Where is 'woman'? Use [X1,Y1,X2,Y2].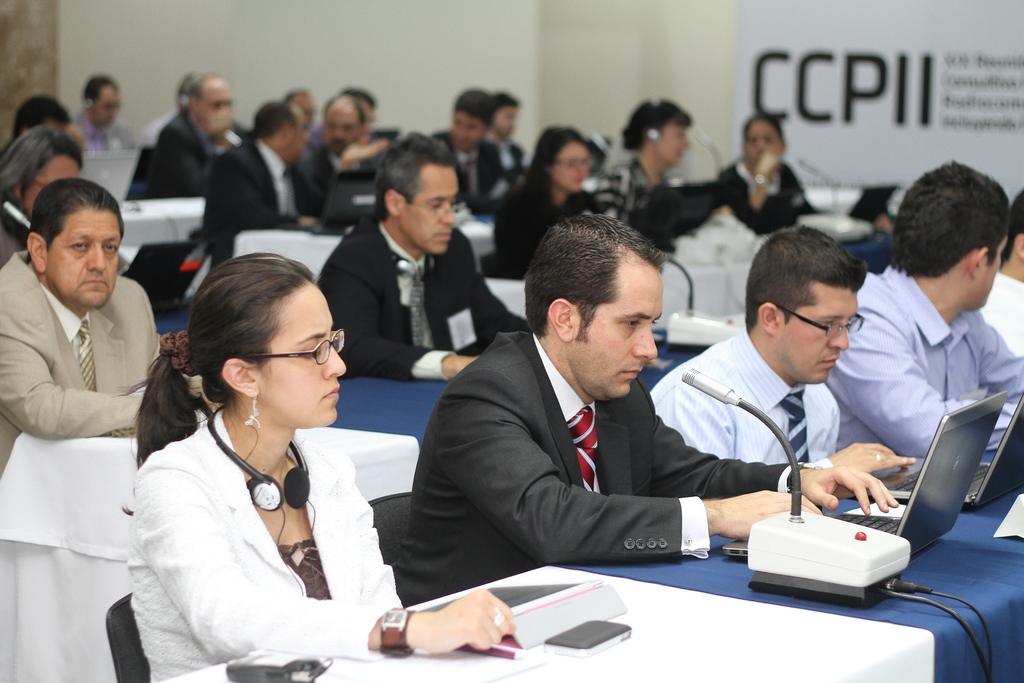
[595,98,731,227].
